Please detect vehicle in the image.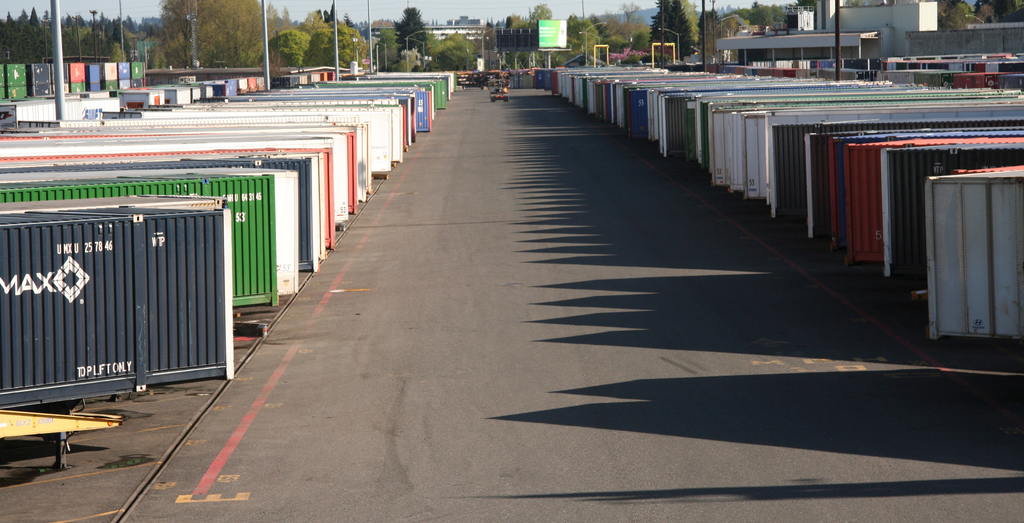
(left=491, top=78, right=507, bottom=99).
